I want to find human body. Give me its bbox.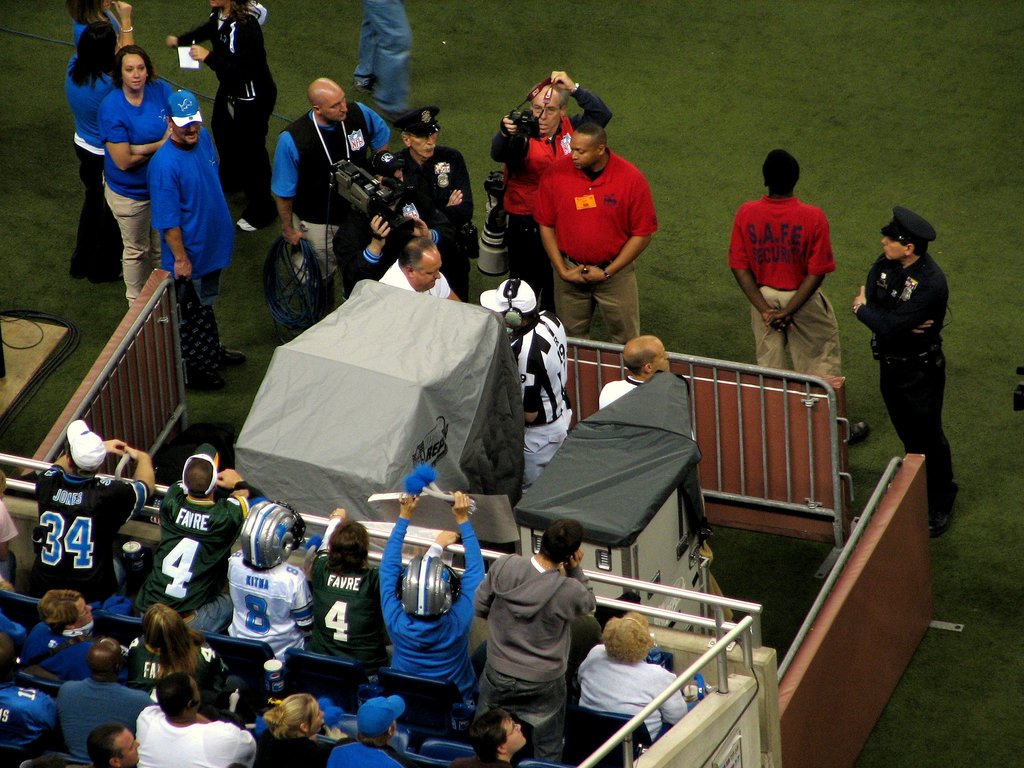
153, 127, 252, 380.
